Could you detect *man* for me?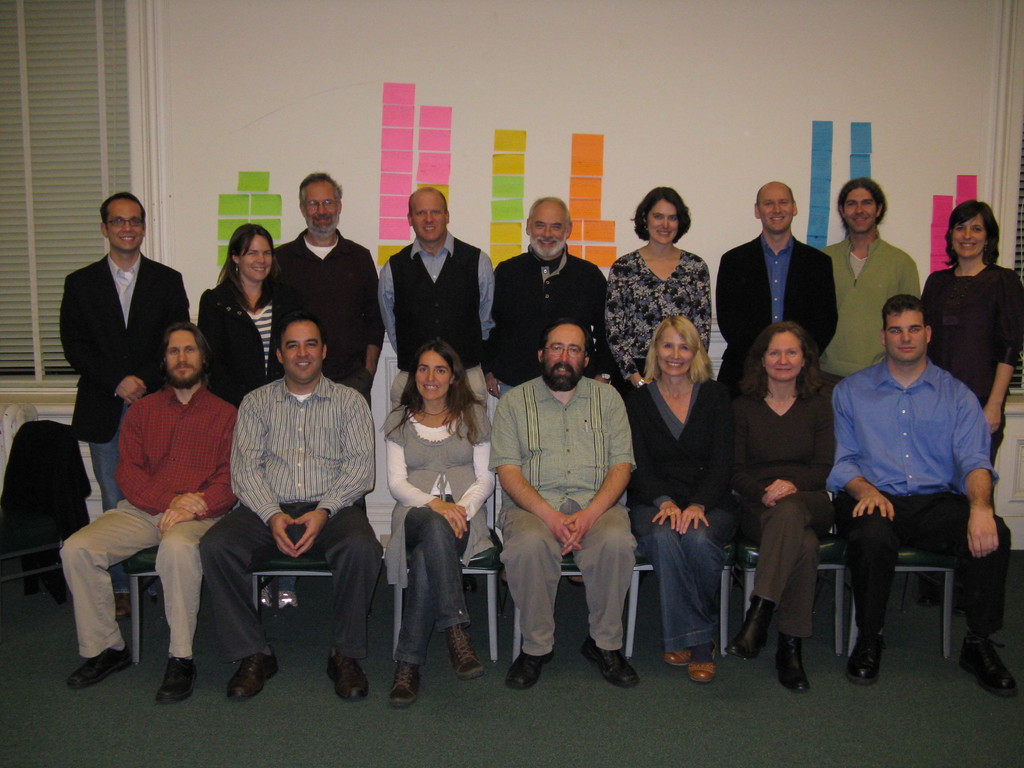
Detection result: 377:183:503:406.
